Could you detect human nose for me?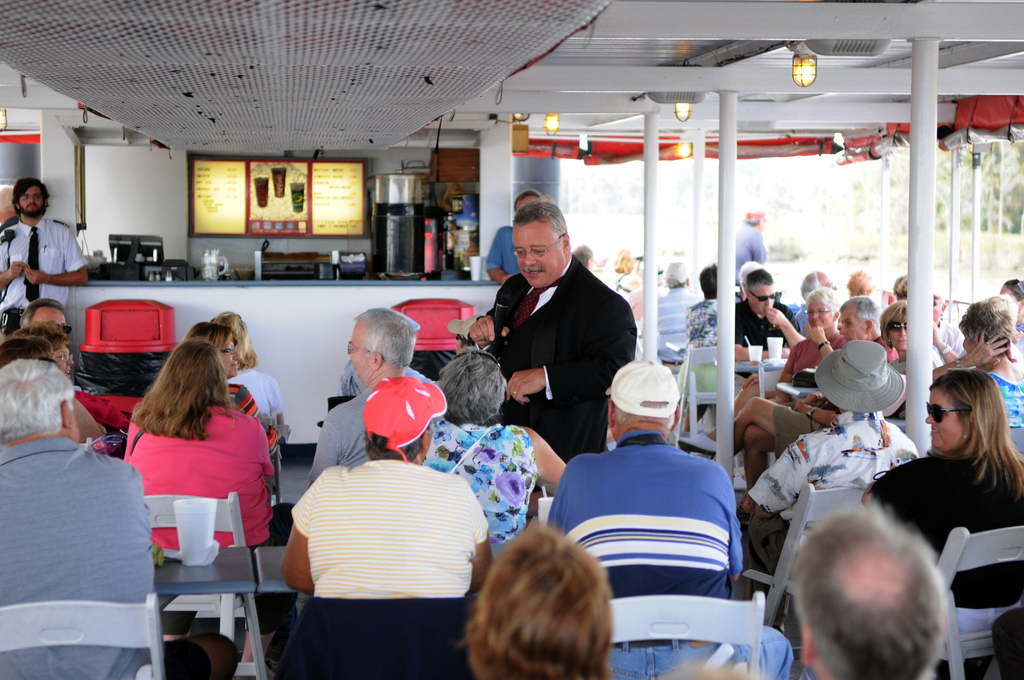
Detection result: bbox=[523, 252, 536, 264].
